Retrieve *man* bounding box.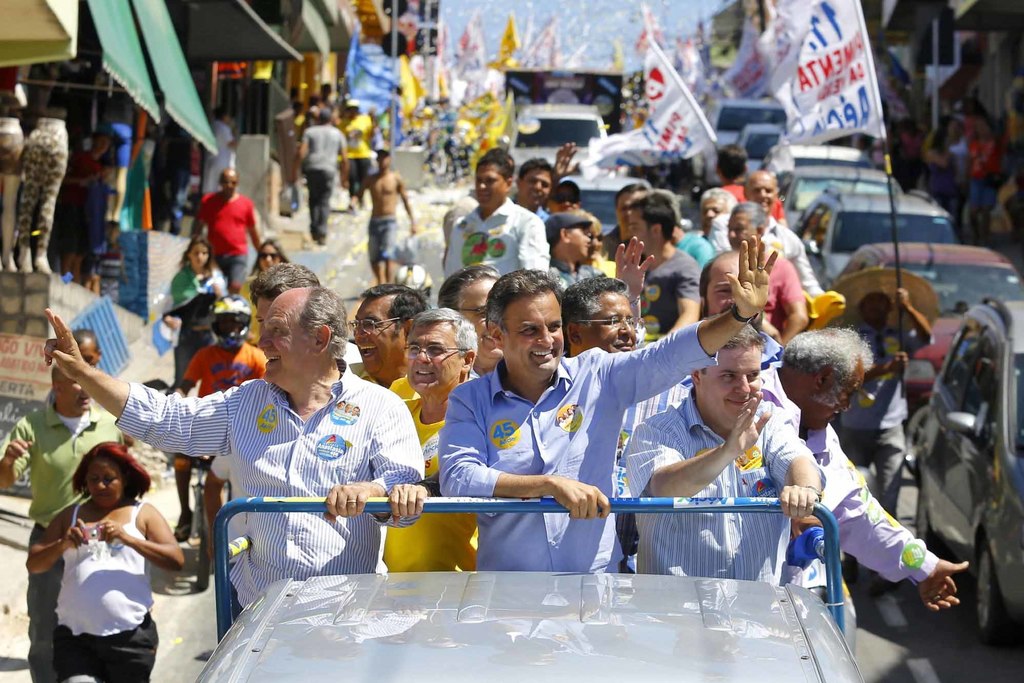
Bounding box: [712, 166, 828, 296].
